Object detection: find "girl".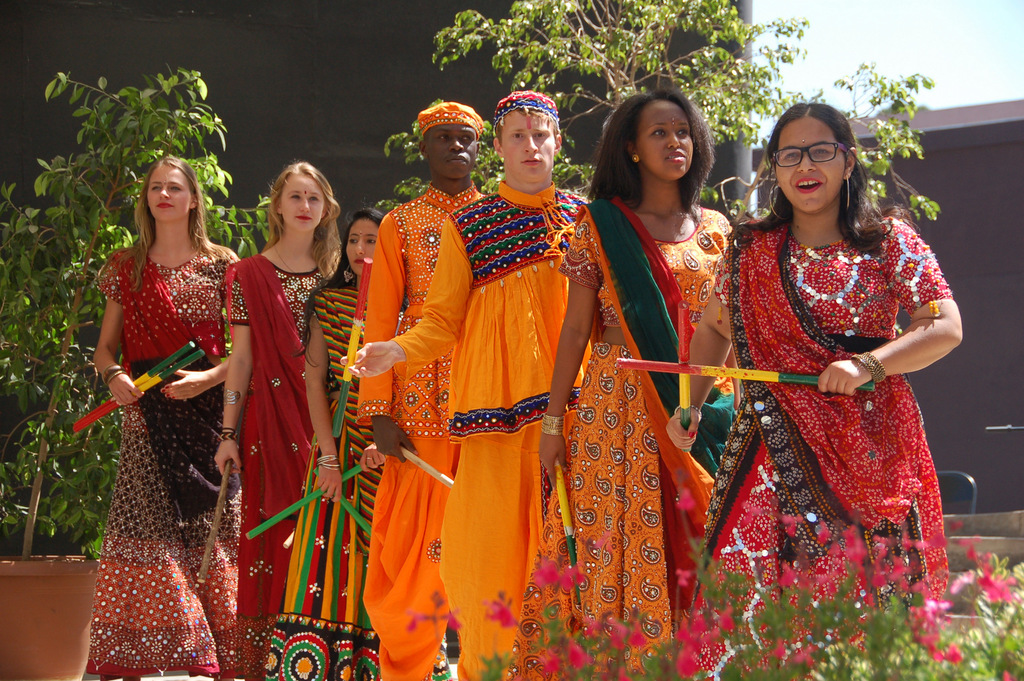
Rect(518, 88, 744, 680).
